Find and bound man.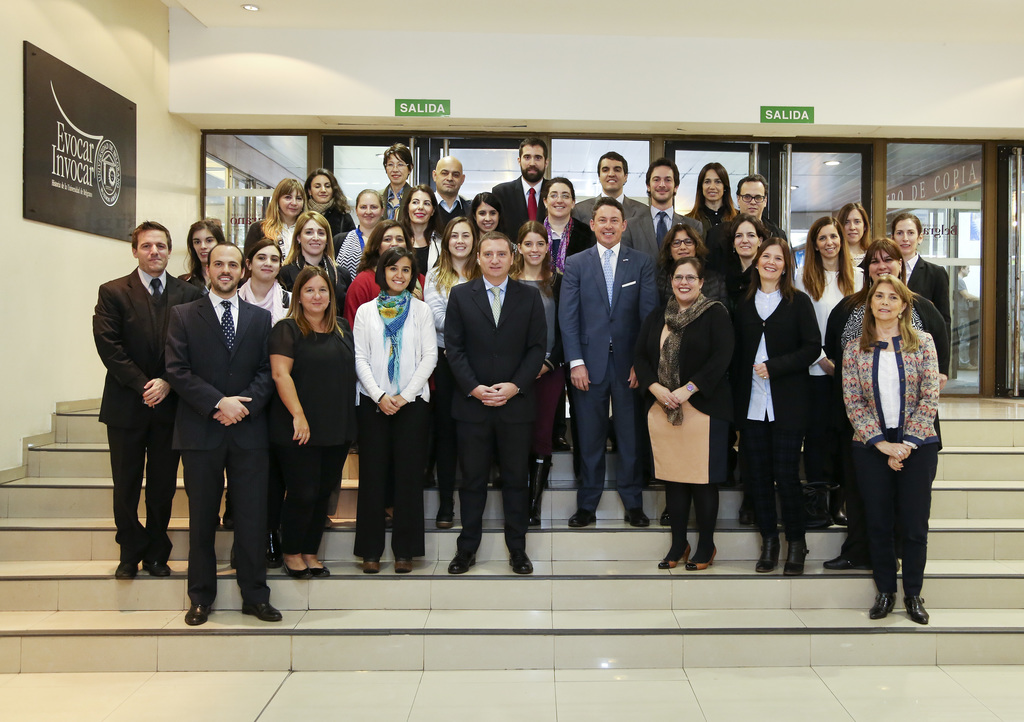
Bound: crop(708, 172, 787, 301).
